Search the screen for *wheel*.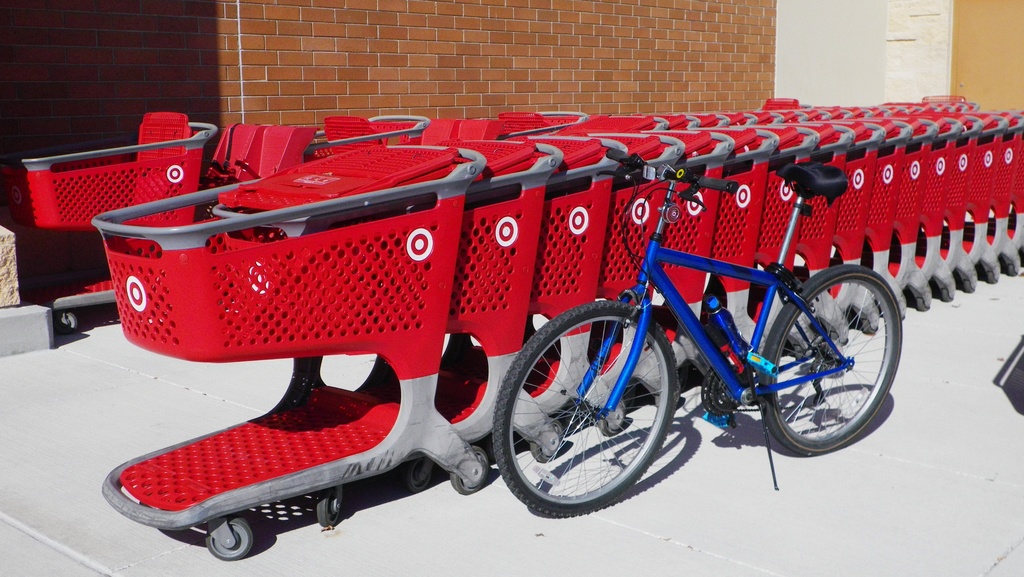
Found at <box>446,444,488,497</box>.
